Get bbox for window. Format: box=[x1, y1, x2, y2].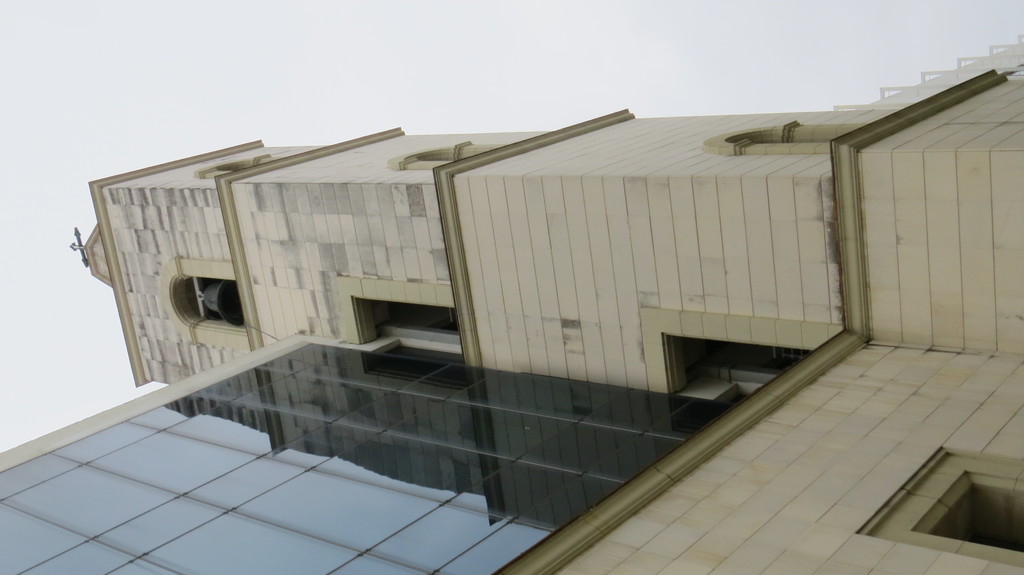
box=[700, 118, 861, 162].
